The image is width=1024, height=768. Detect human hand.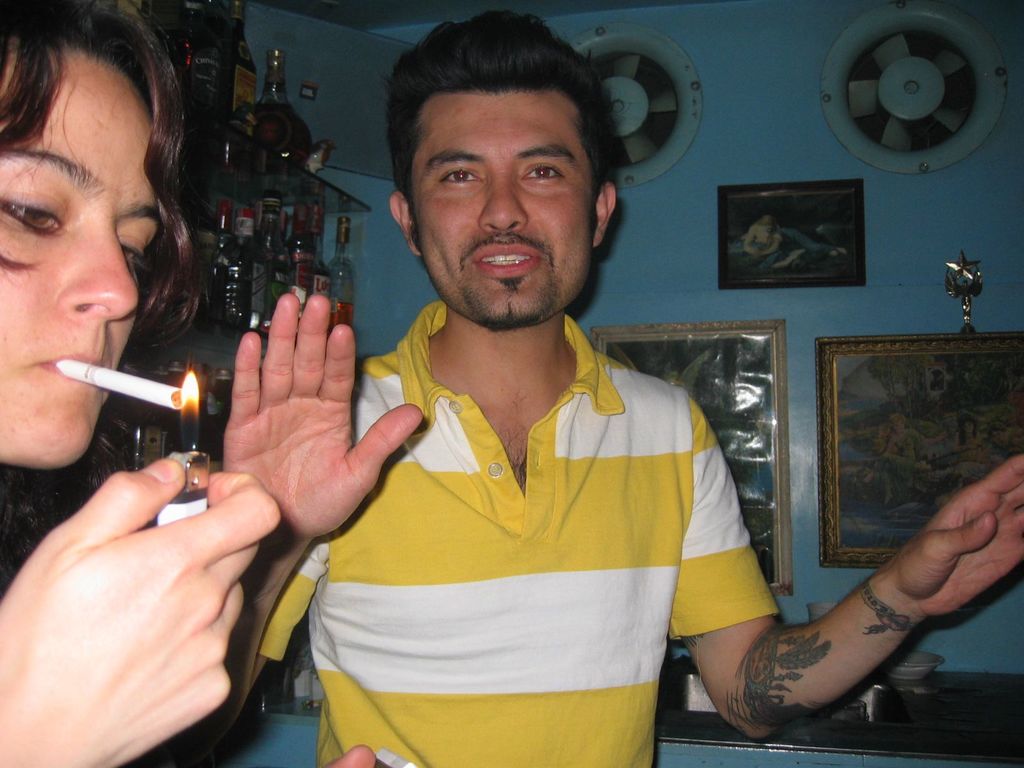
Detection: 756:246:763:255.
